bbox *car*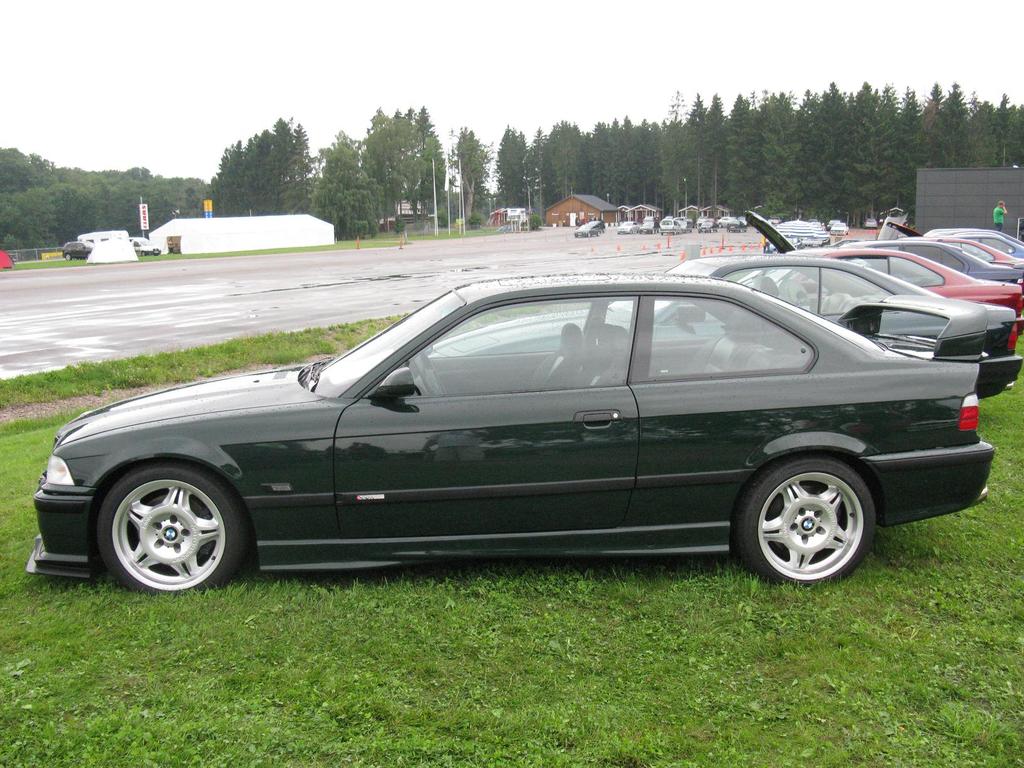
bbox=[749, 250, 1023, 332]
